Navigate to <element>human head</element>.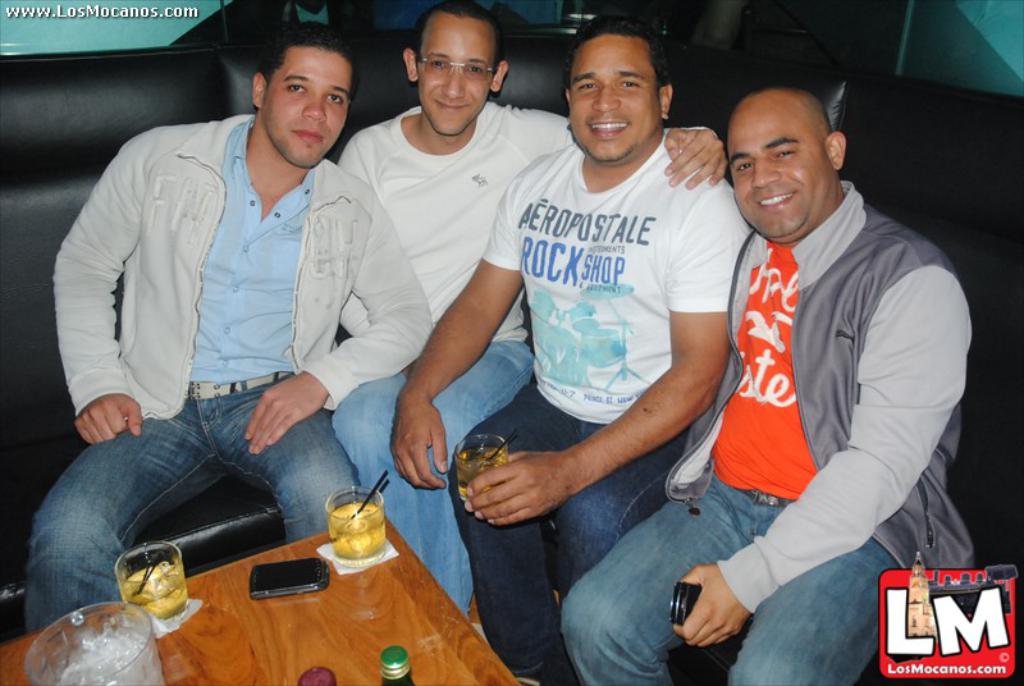
Navigation target: {"x1": 564, "y1": 14, "x2": 669, "y2": 160}.
